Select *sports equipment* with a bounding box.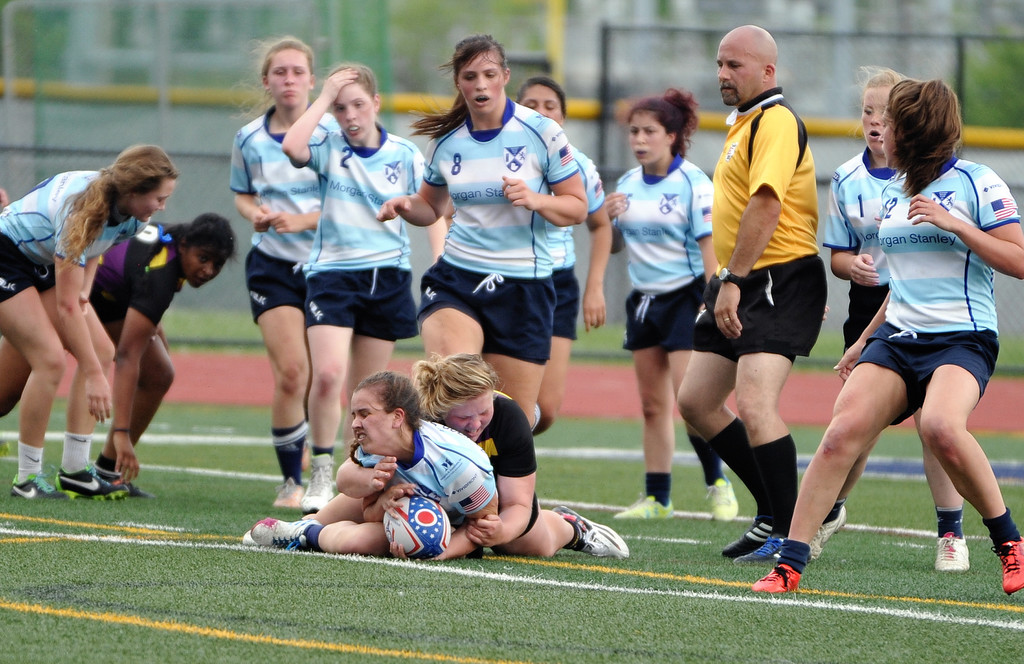
select_region(249, 516, 319, 549).
